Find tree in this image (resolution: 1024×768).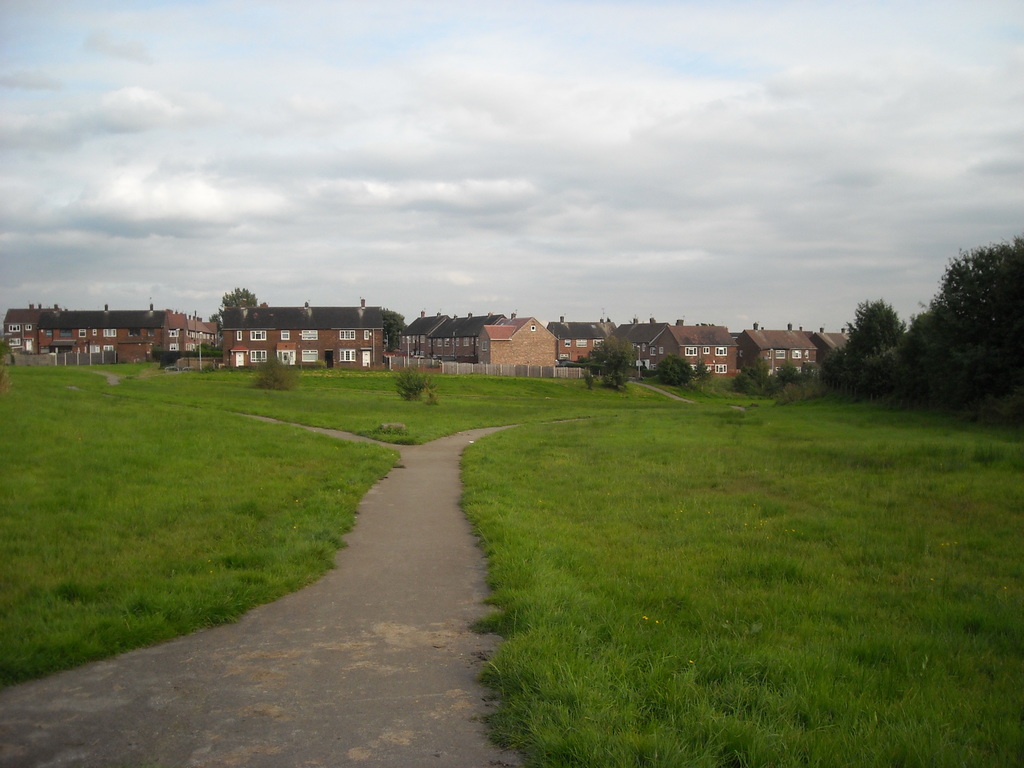
656,352,696,386.
